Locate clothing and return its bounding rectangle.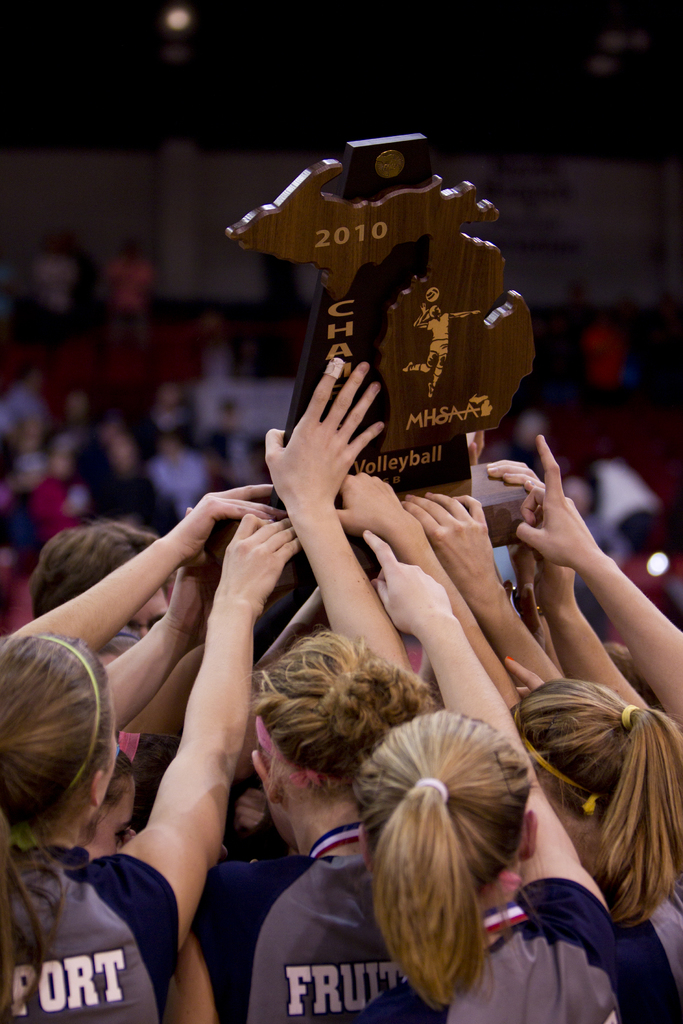
196 851 417 1023.
